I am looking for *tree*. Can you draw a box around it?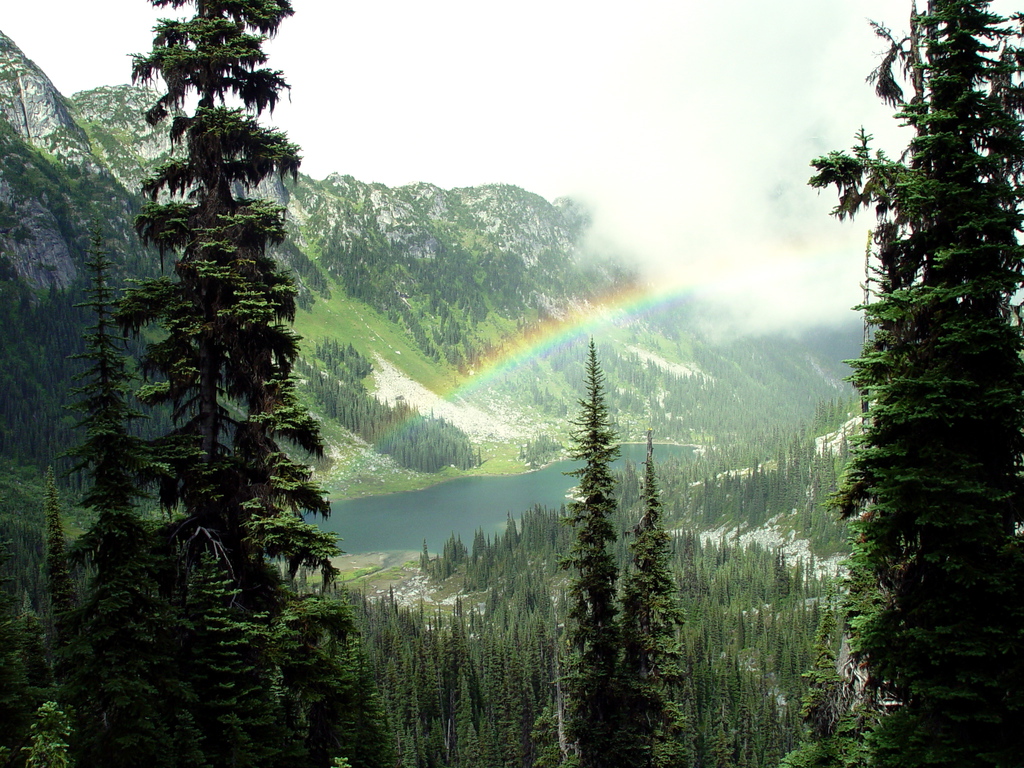
Sure, the bounding box is 126 2 344 767.
